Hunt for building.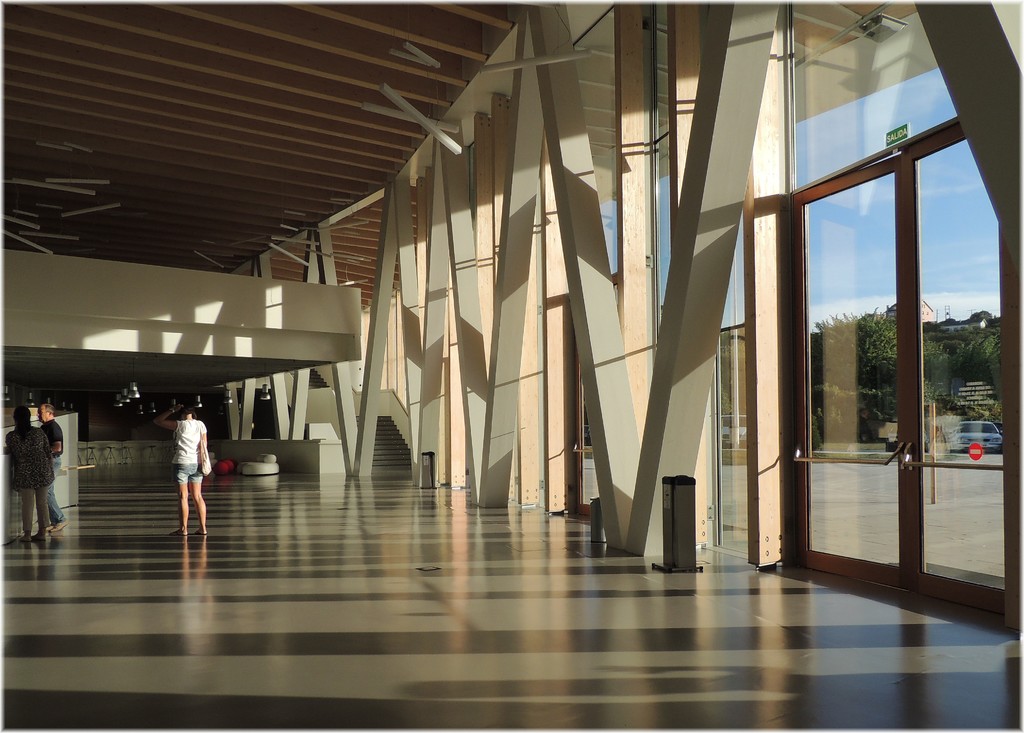
Hunted down at detection(4, 5, 1023, 725).
